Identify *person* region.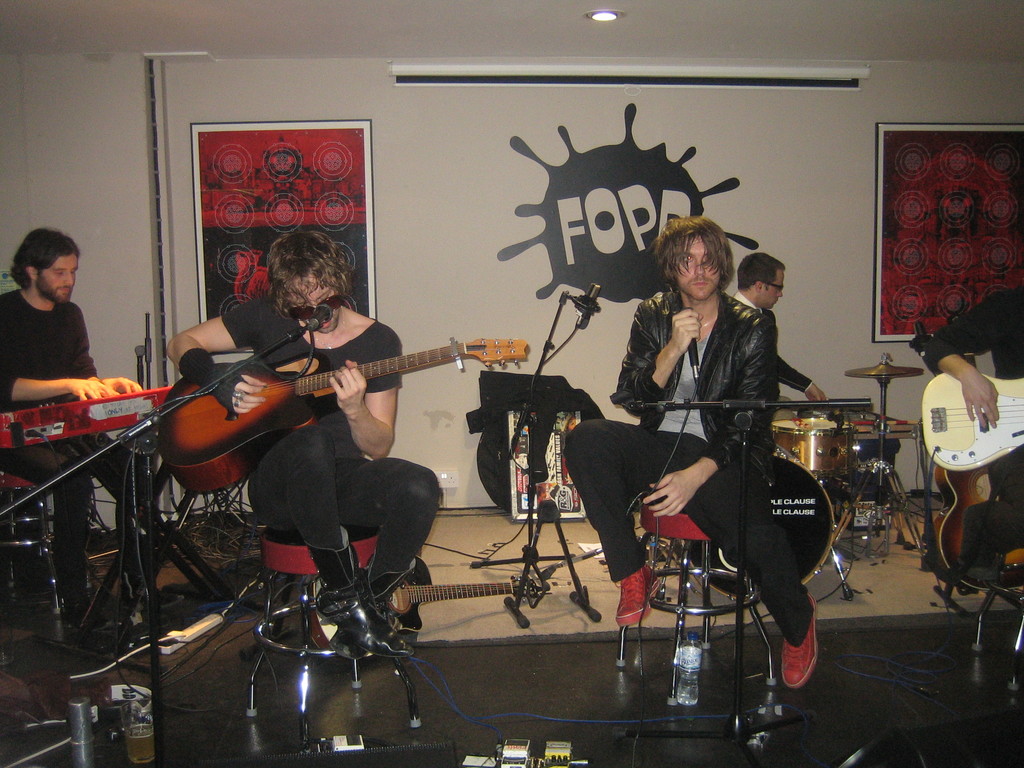
Region: pyautogui.locateOnScreen(0, 227, 164, 598).
